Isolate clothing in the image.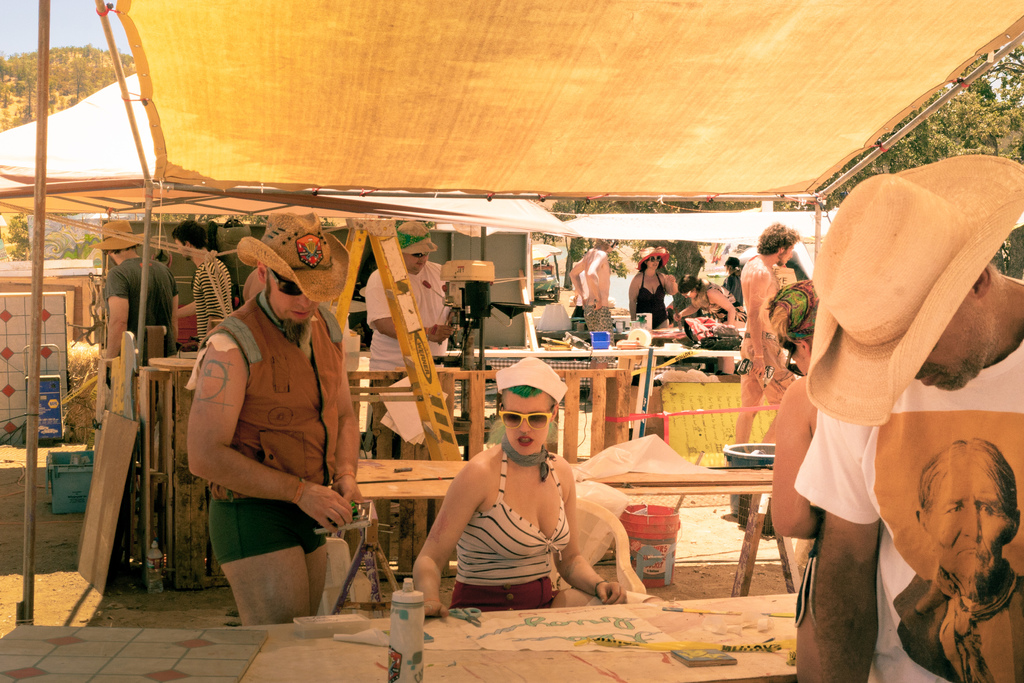
Isolated region: 580 300 613 347.
